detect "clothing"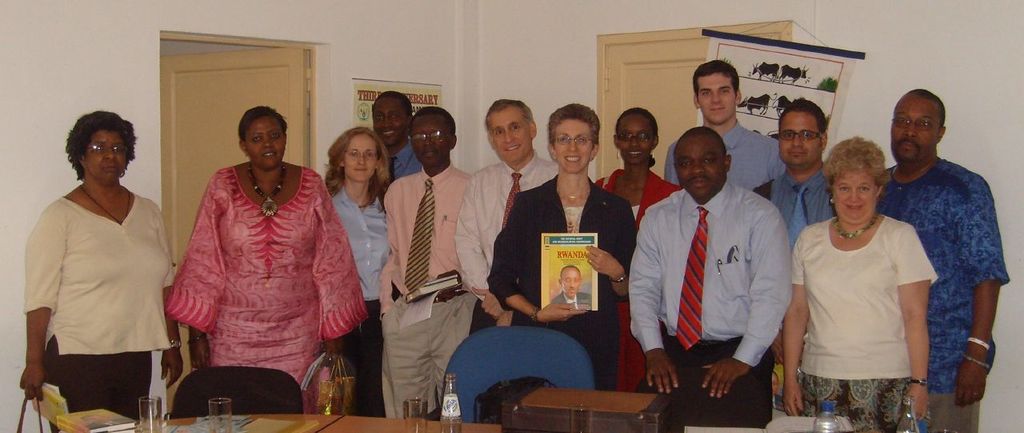
rect(333, 185, 386, 411)
